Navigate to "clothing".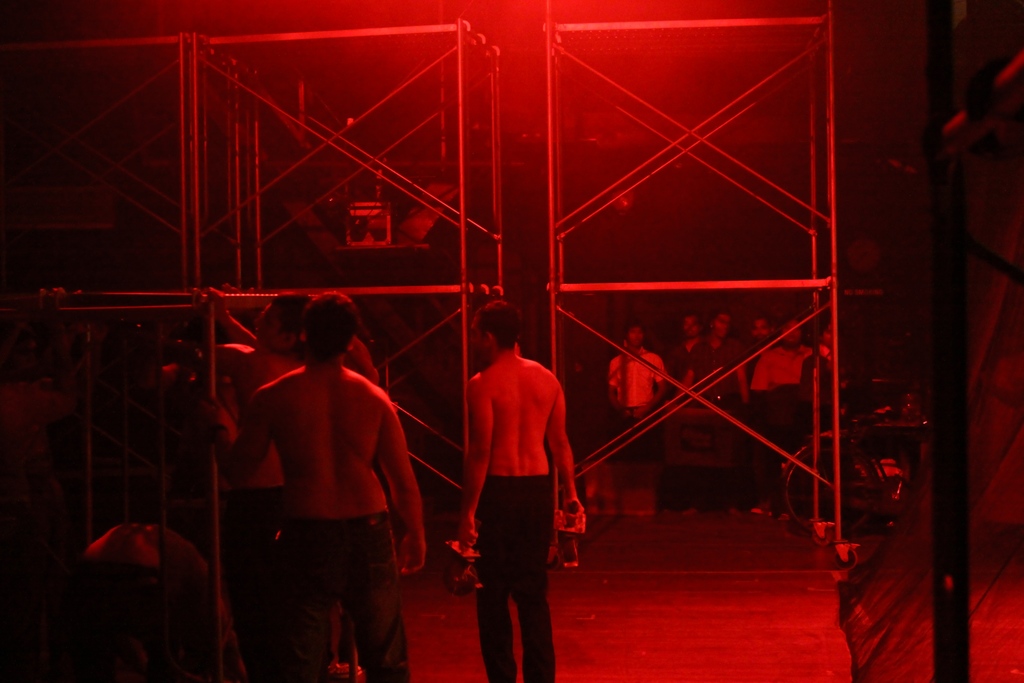
Navigation target: detection(221, 488, 284, 682).
